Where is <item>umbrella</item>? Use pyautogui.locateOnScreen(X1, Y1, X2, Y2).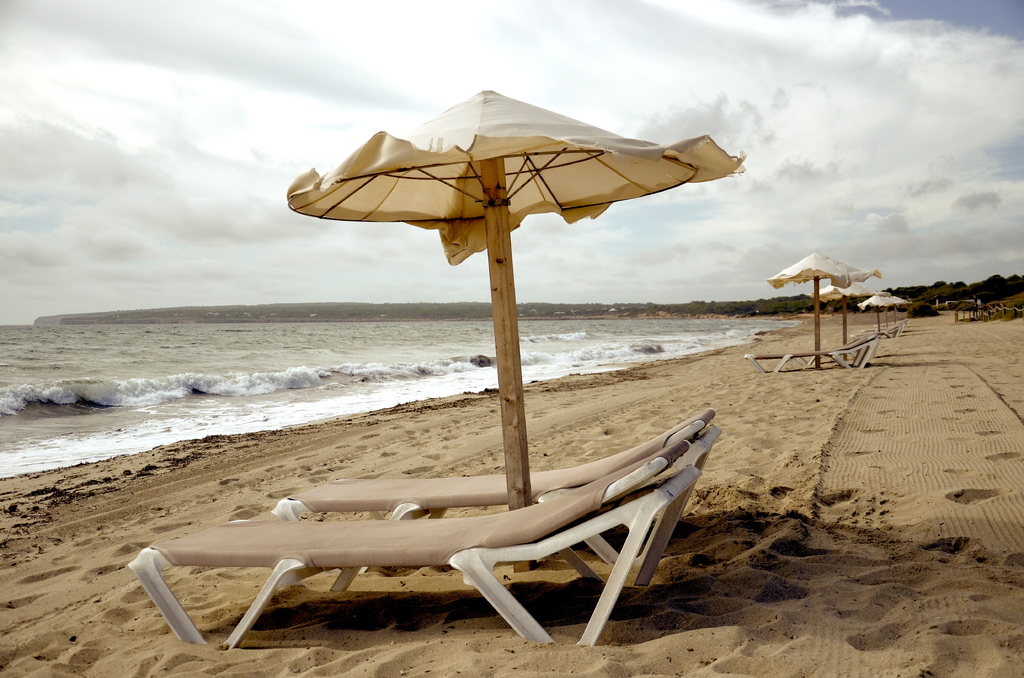
pyautogui.locateOnScreen(893, 293, 909, 323).
